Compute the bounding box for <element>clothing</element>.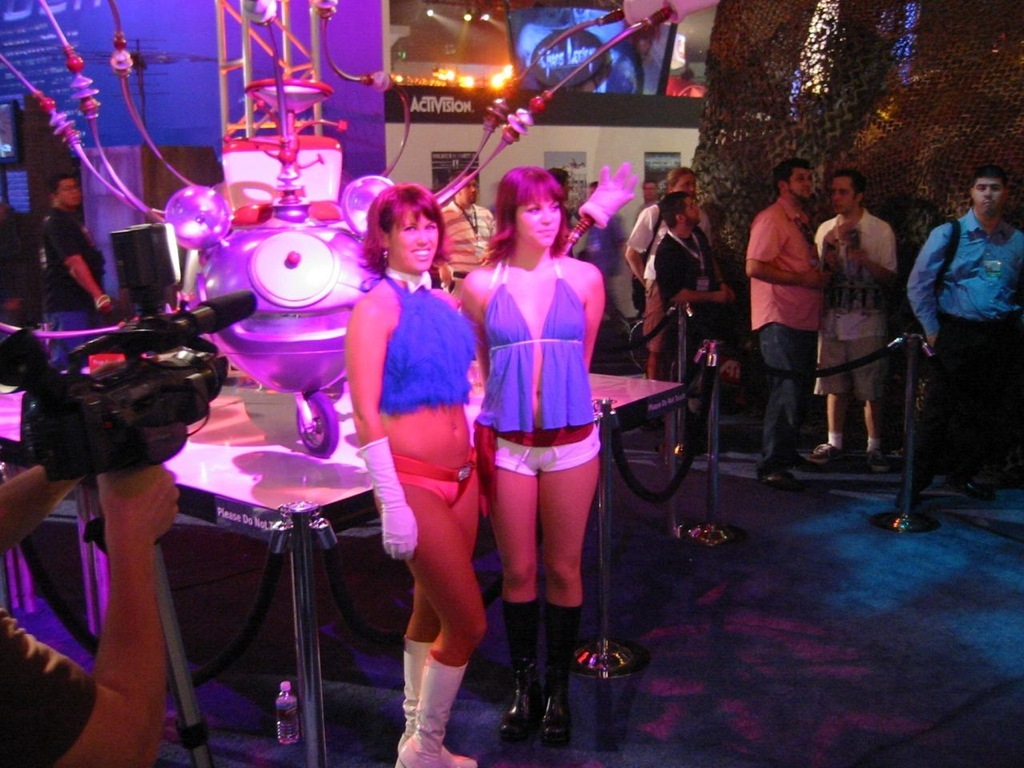
[483,430,602,476].
